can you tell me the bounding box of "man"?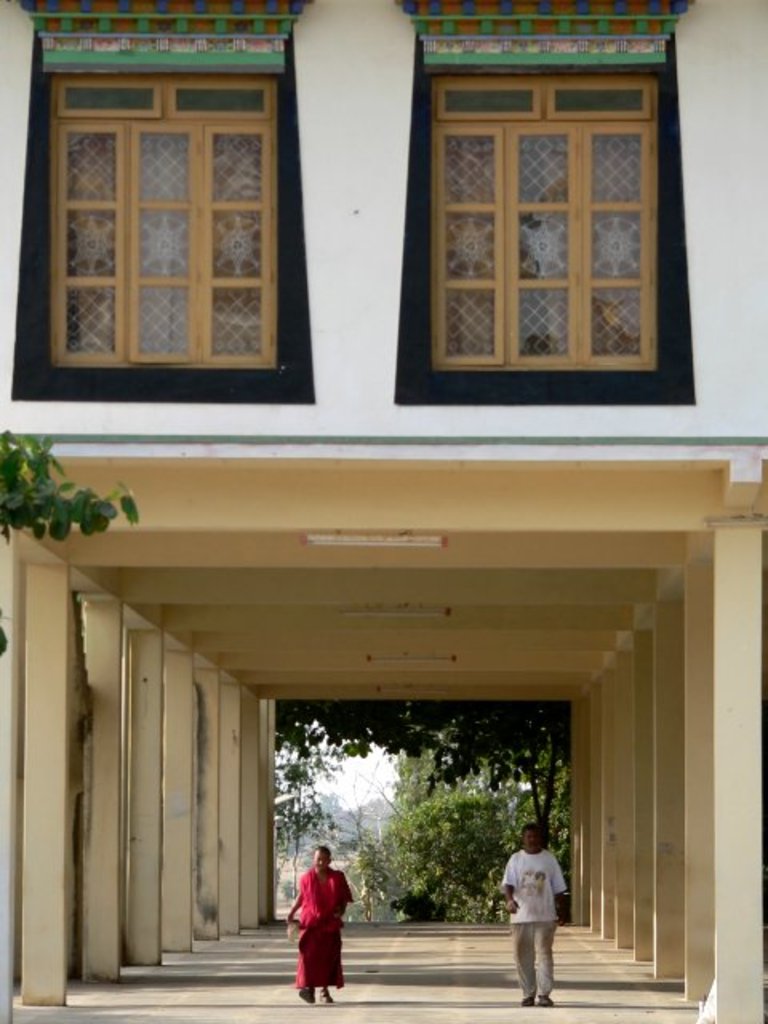
l=499, t=829, r=576, b=1010.
